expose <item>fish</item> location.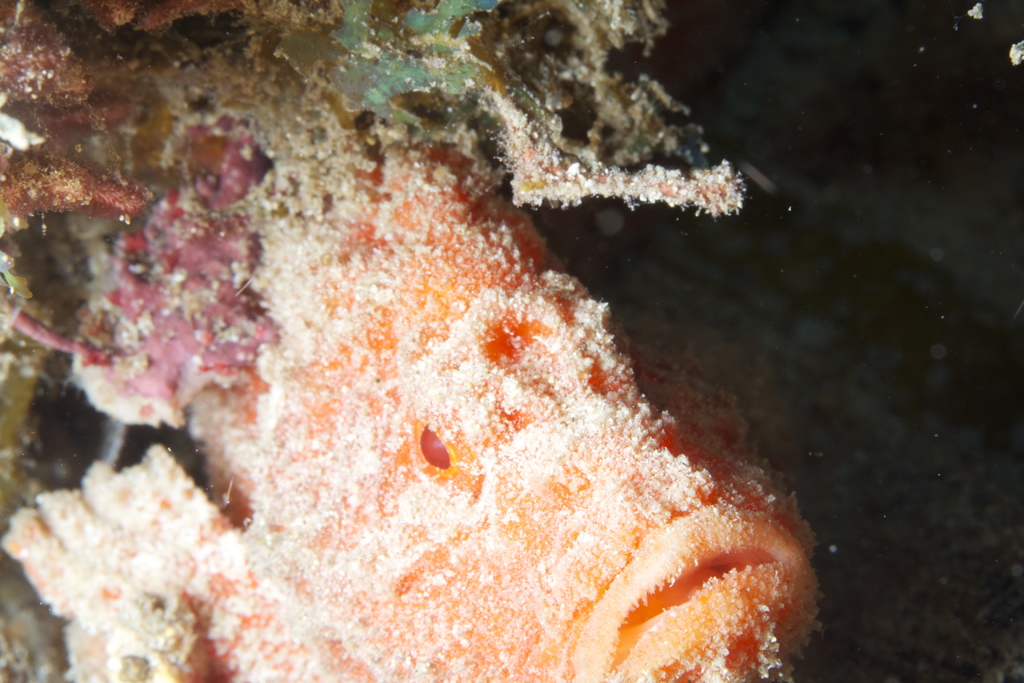
Exposed at box(0, 119, 836, 682).
